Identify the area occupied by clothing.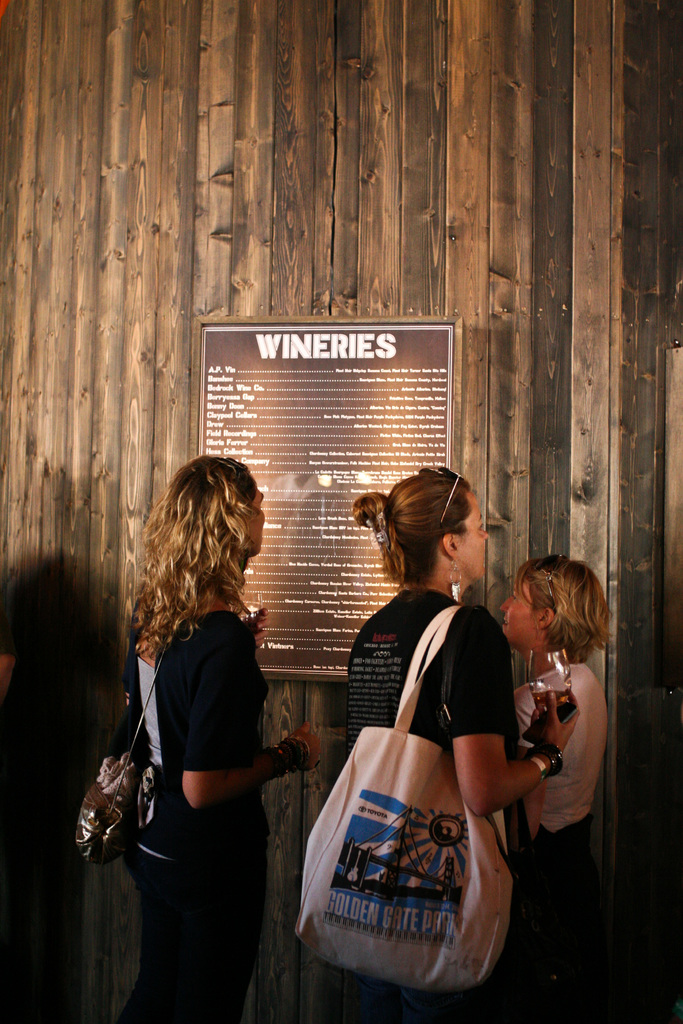
Area: Rect(130, 596, 288, 1023).
